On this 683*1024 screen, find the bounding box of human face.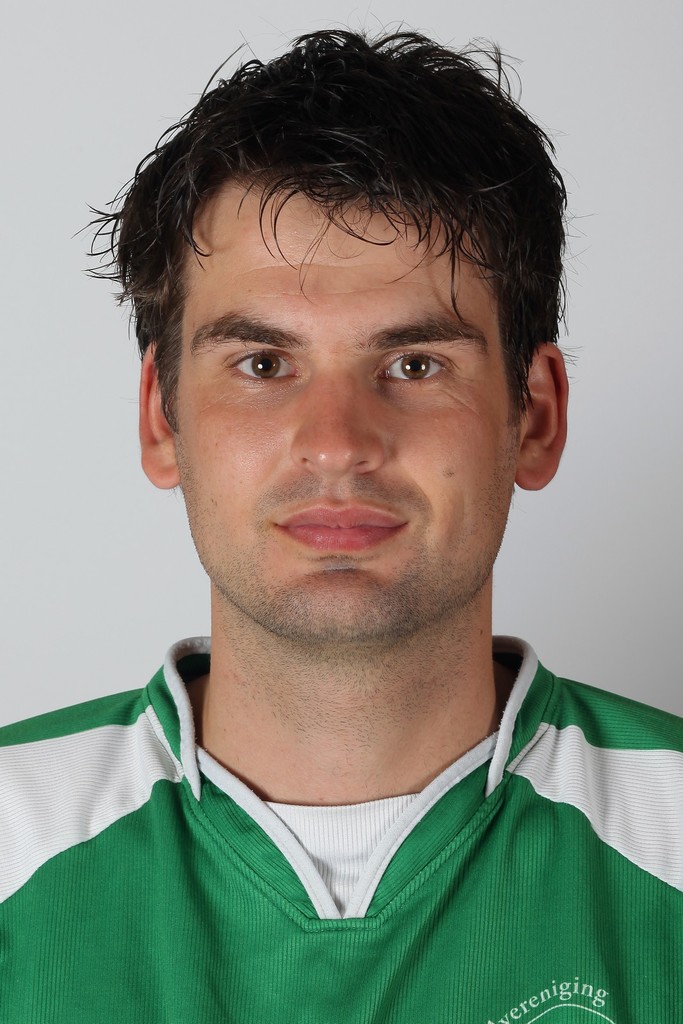
Bounding box: rect(170, 172, 519, 639).
